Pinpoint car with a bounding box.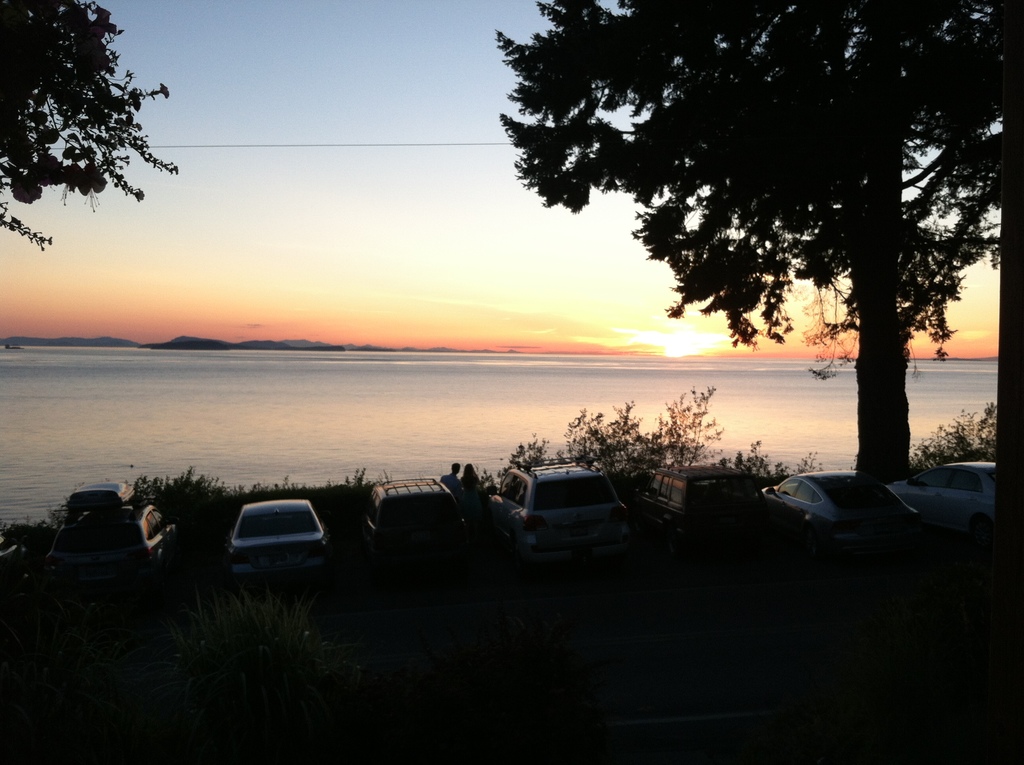
[42,477,180,585].
